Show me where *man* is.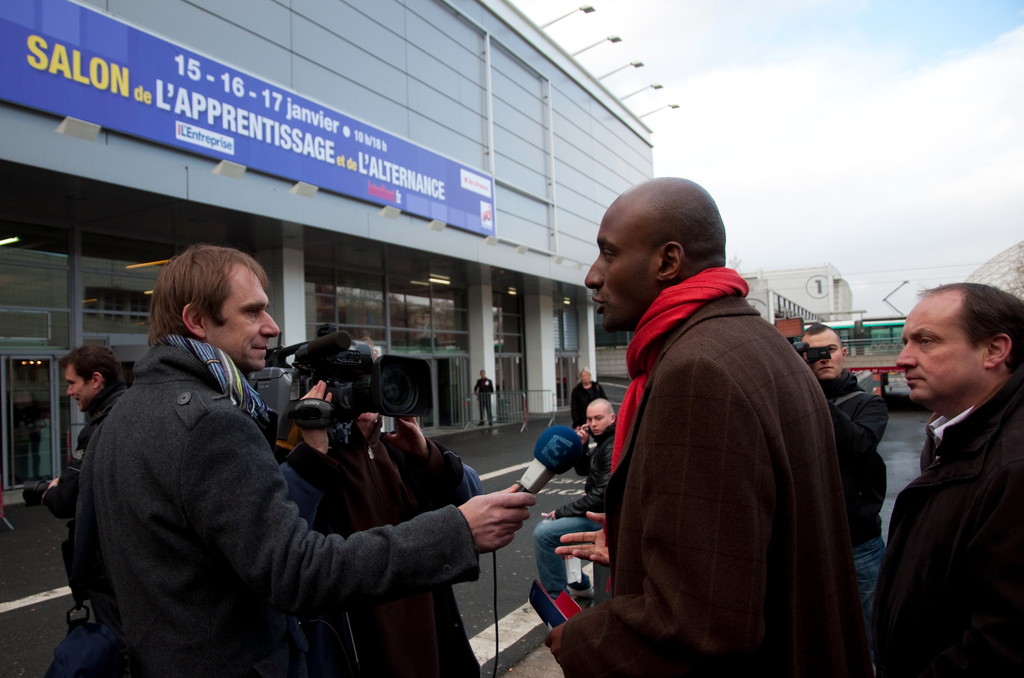
*man* is at 572,368,609,475.
